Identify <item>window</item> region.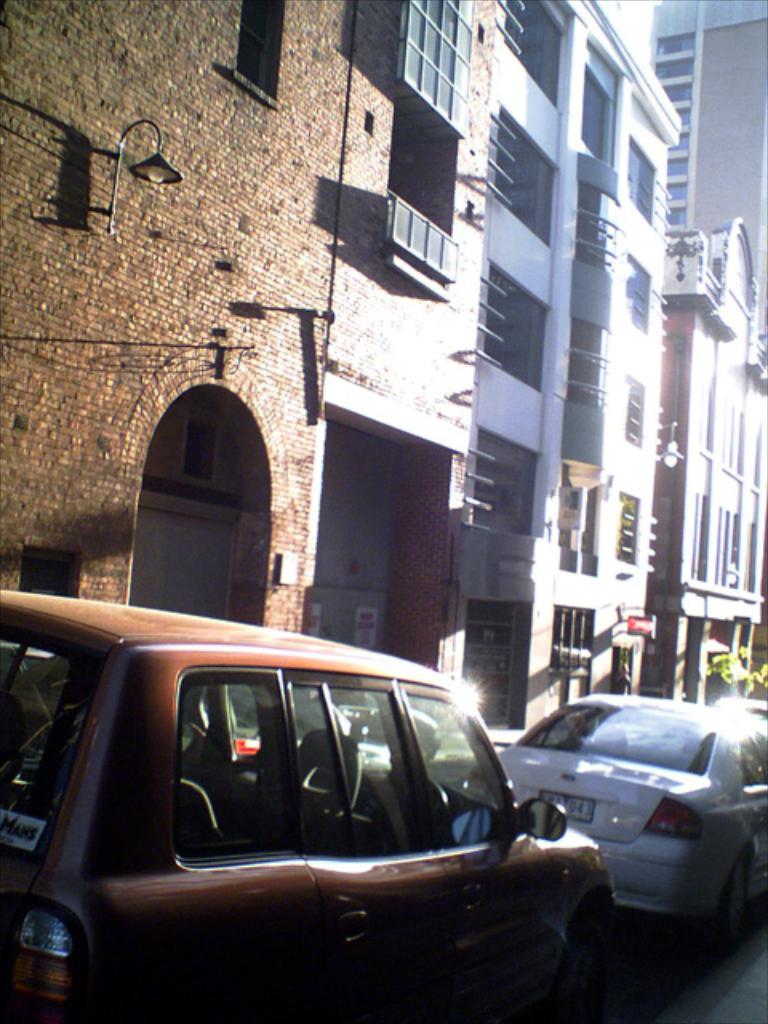
Region: x1=18 y1=541 x2=74 y2=592.
